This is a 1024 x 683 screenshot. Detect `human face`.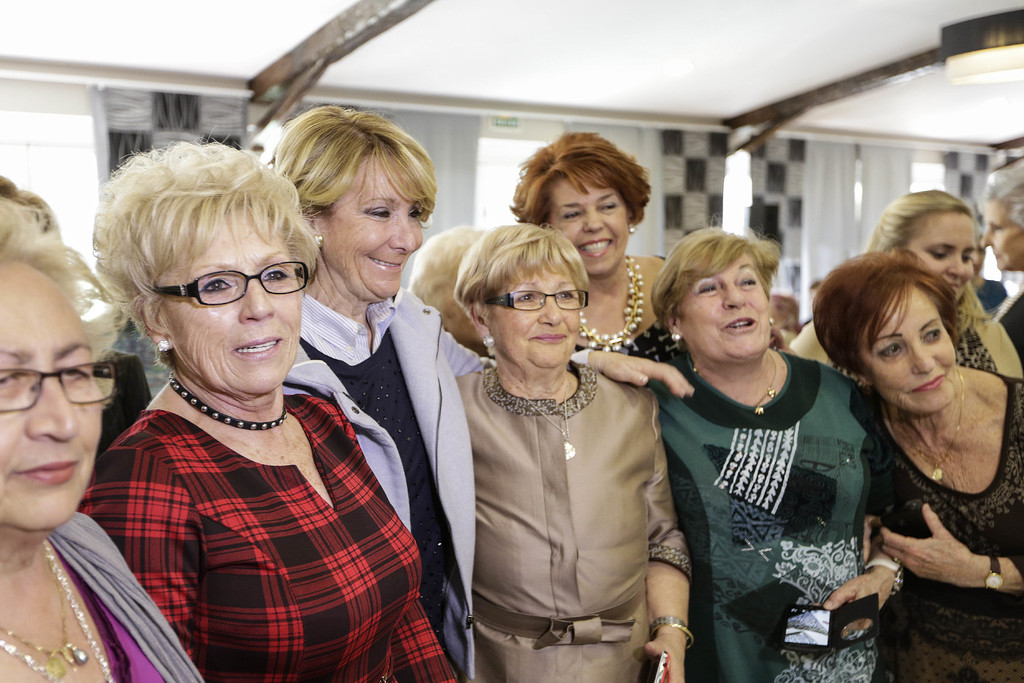
select_region(859, 283, 957, 414).
